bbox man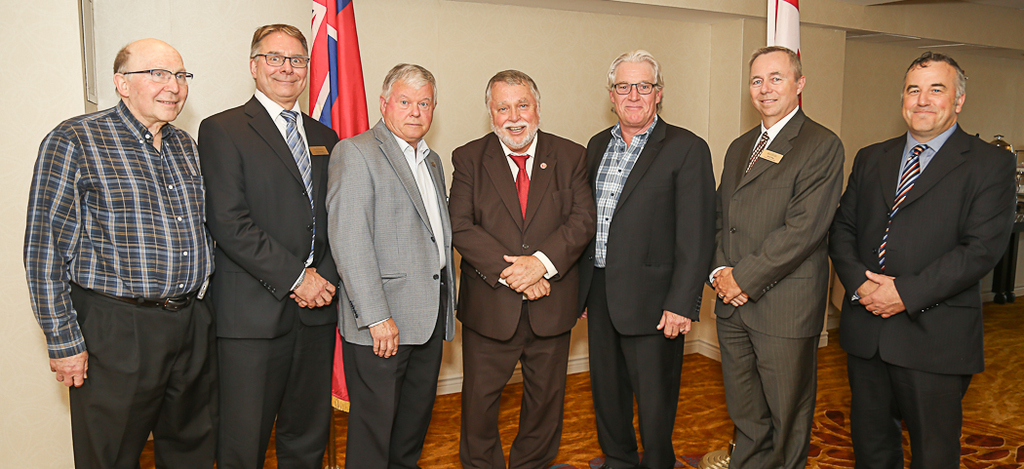
x1=31, y1=13, x2=224, y2=458
